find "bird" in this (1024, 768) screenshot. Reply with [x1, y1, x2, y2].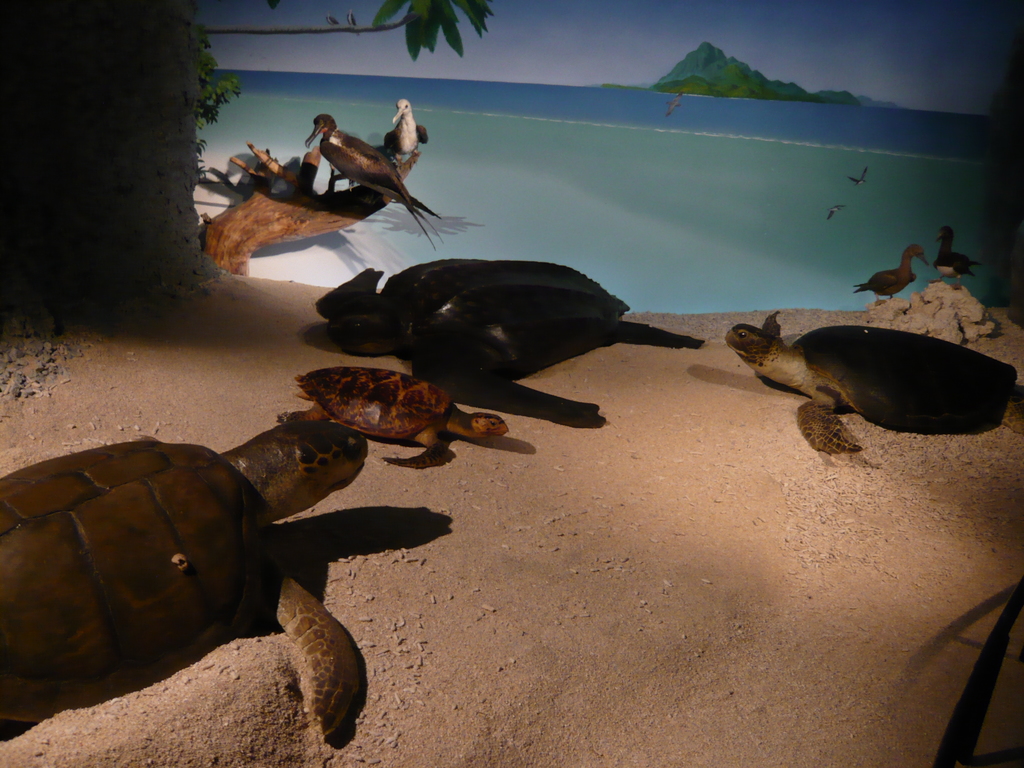
[826, 204, 846, 221].
